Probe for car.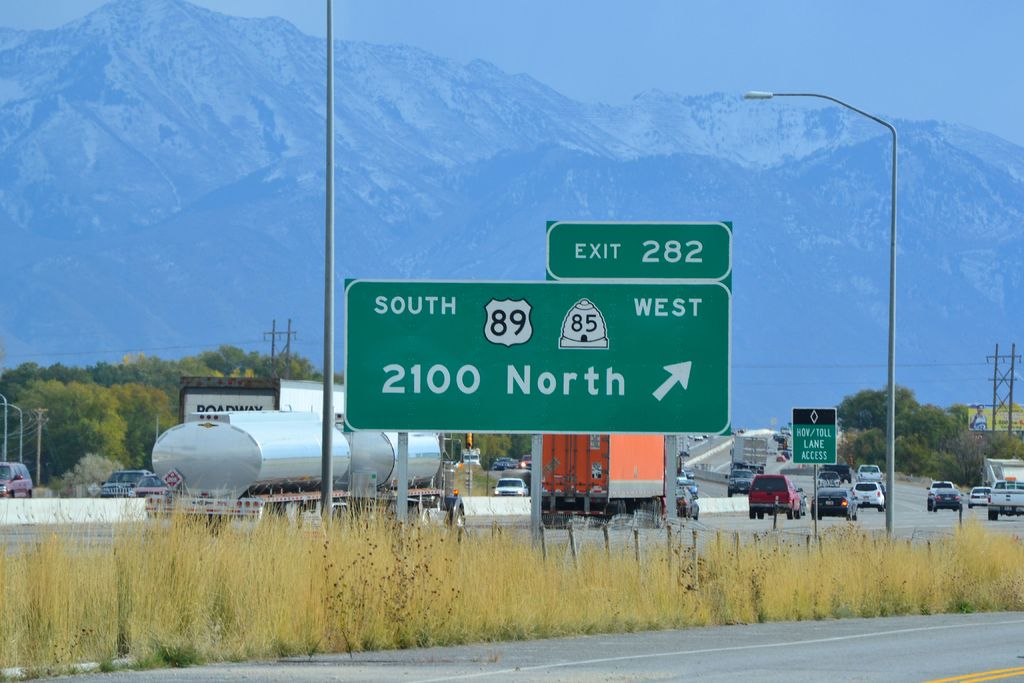
Probe result: [left=518, top=456, right=531, bottom=471].
